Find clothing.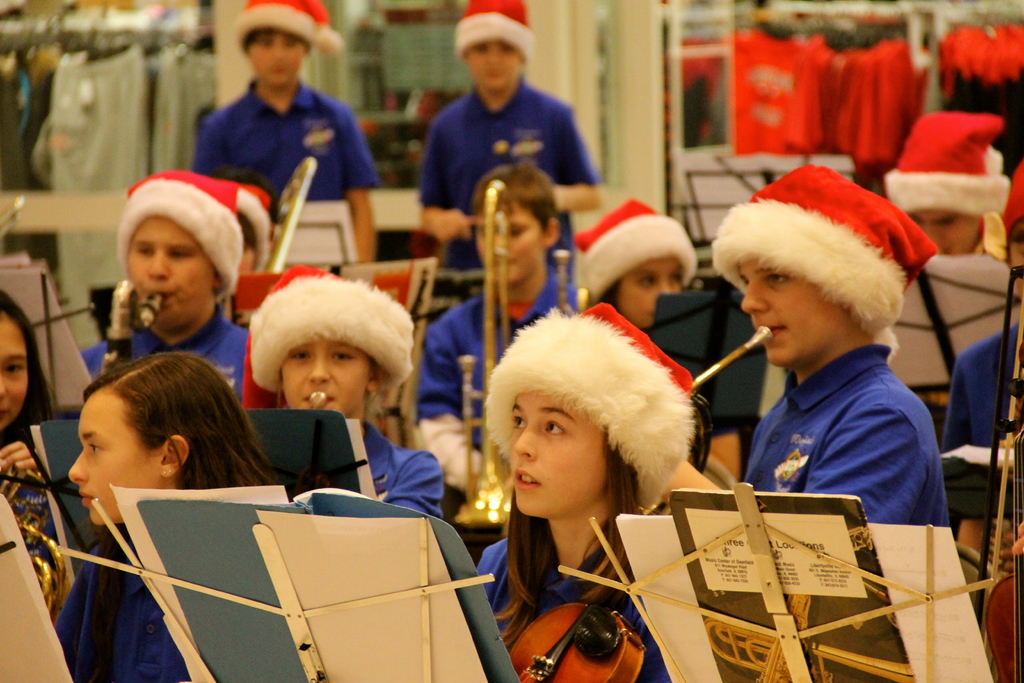
left=414, top=73, right=598, bottom=295.
